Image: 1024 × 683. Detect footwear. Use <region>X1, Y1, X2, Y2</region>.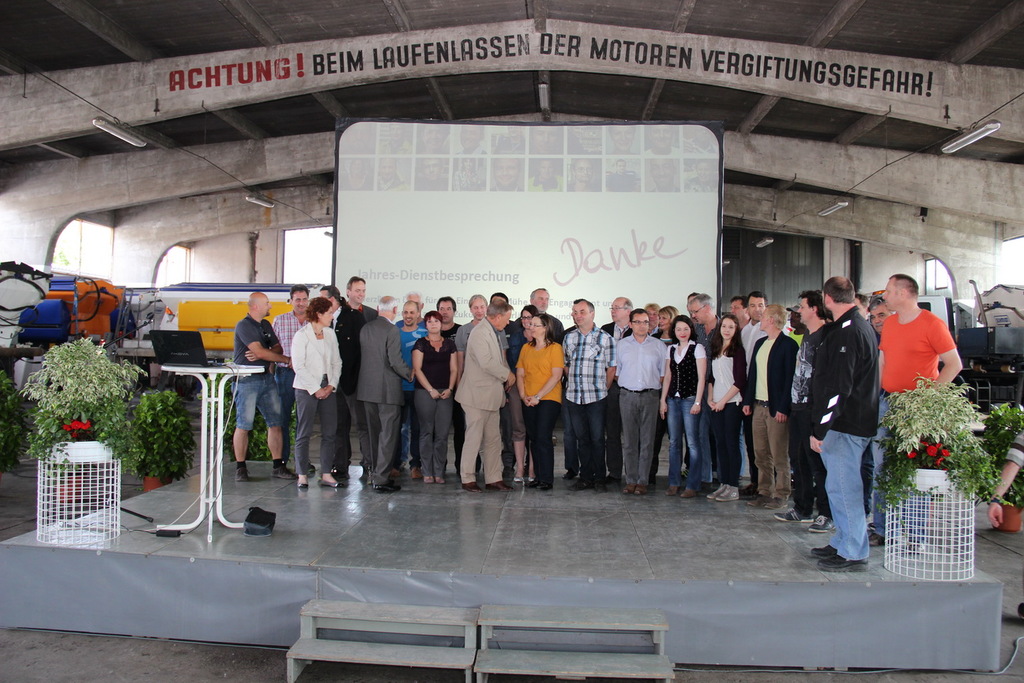
<region>679, 484, 696, 497</region>.
